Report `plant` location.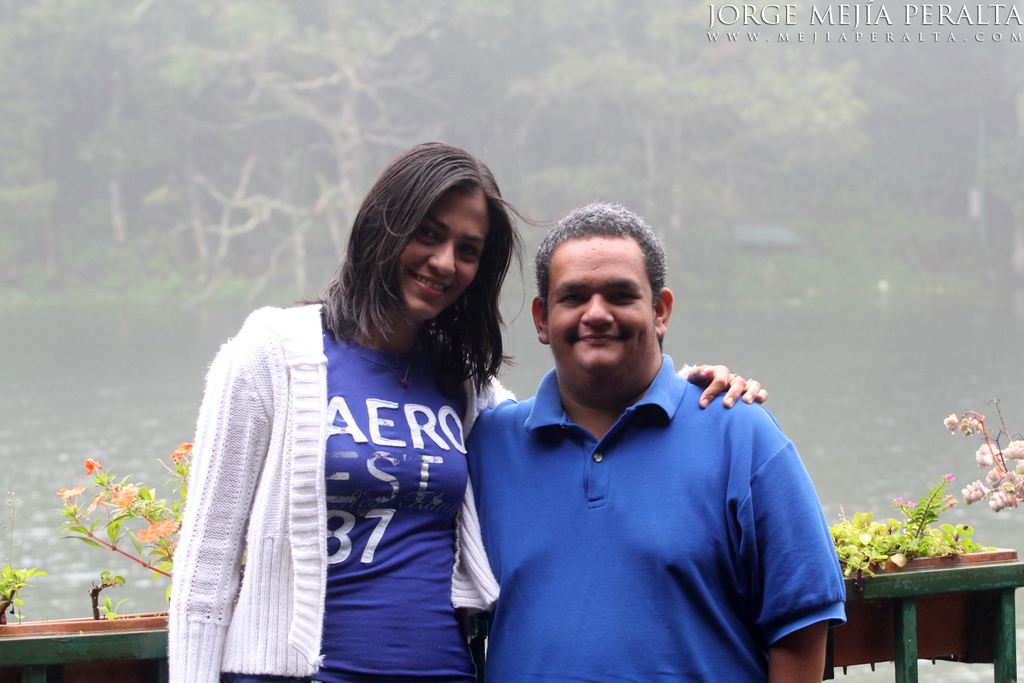
Report: [left=86, top=574, right=124, bottom=617].
